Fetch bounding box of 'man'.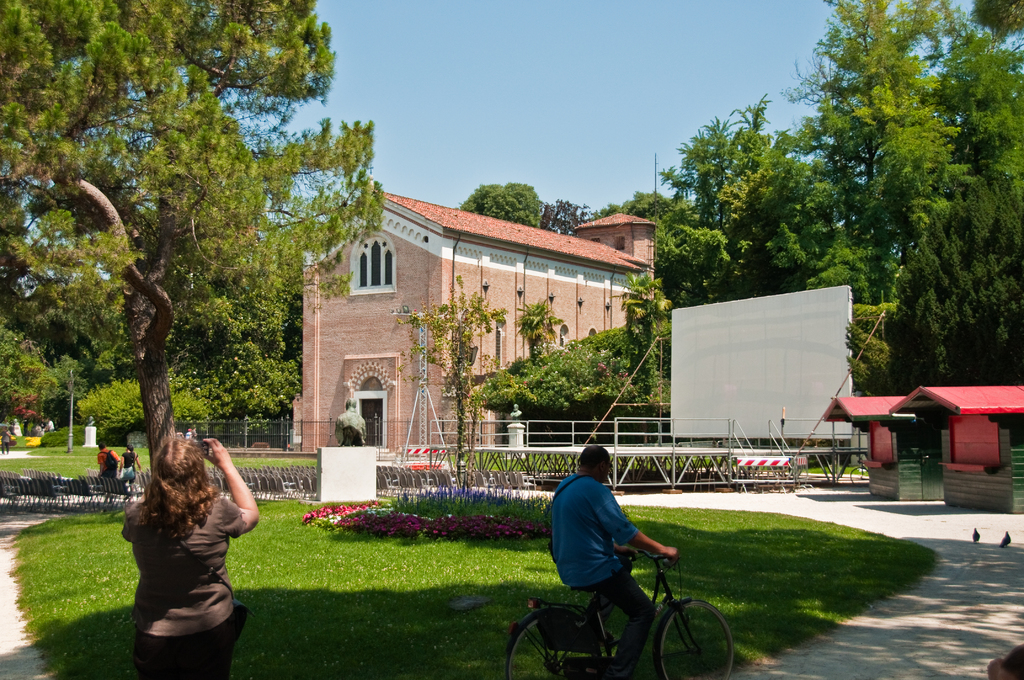
Bbox: box(96, 444, 120, 505).
